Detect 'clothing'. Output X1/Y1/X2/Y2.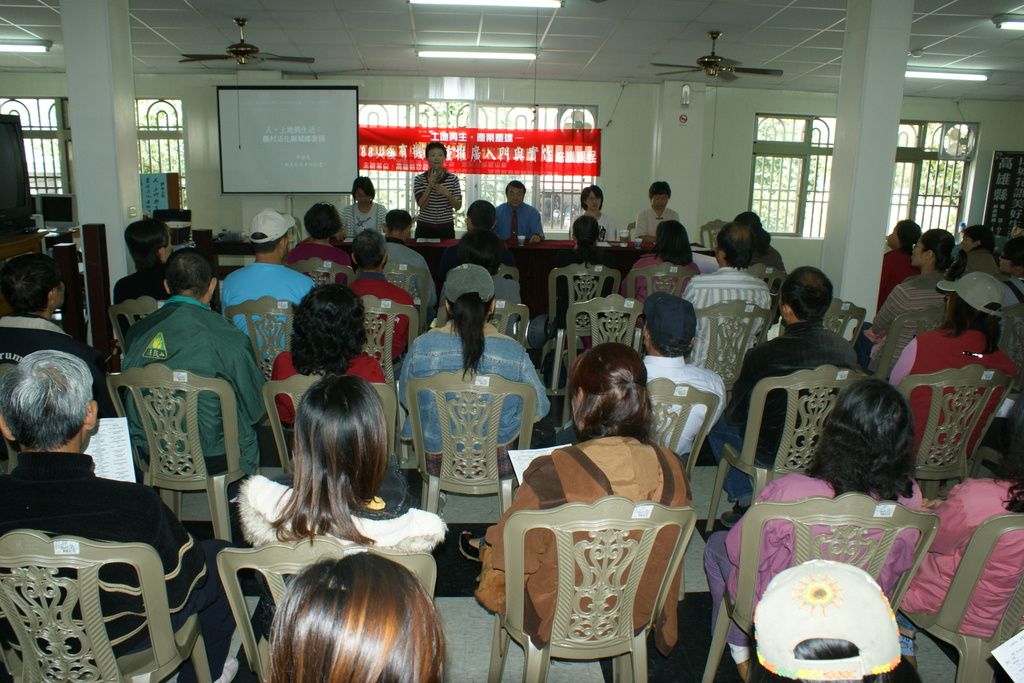
873/252/918/330.
